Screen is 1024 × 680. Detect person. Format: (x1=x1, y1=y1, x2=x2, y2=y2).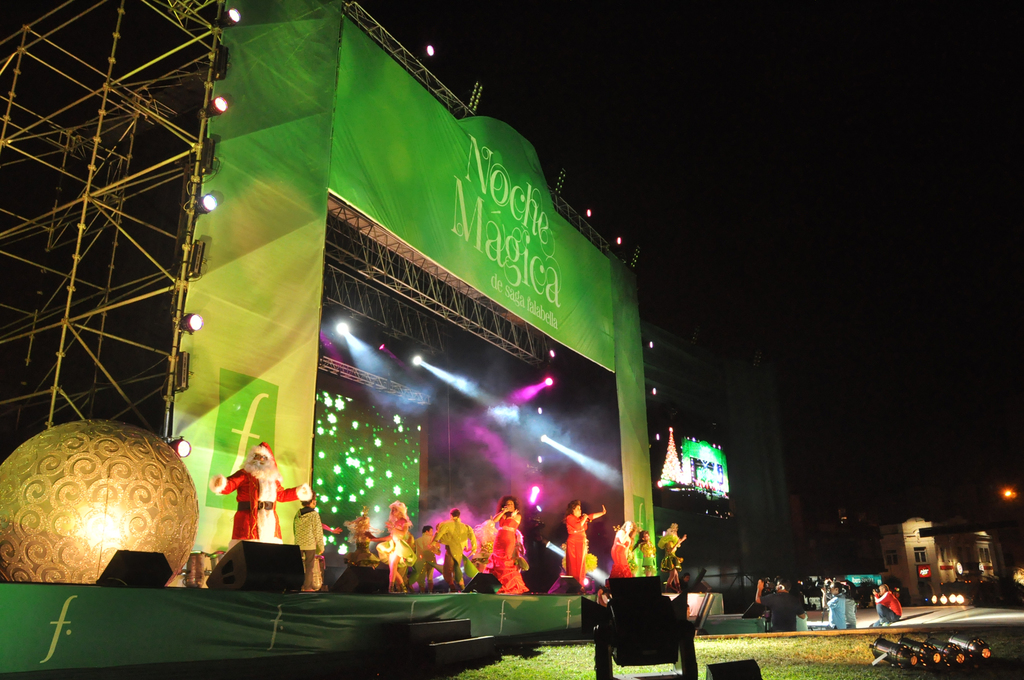
(x1=481, y1=514, x2=537, y2=607).
